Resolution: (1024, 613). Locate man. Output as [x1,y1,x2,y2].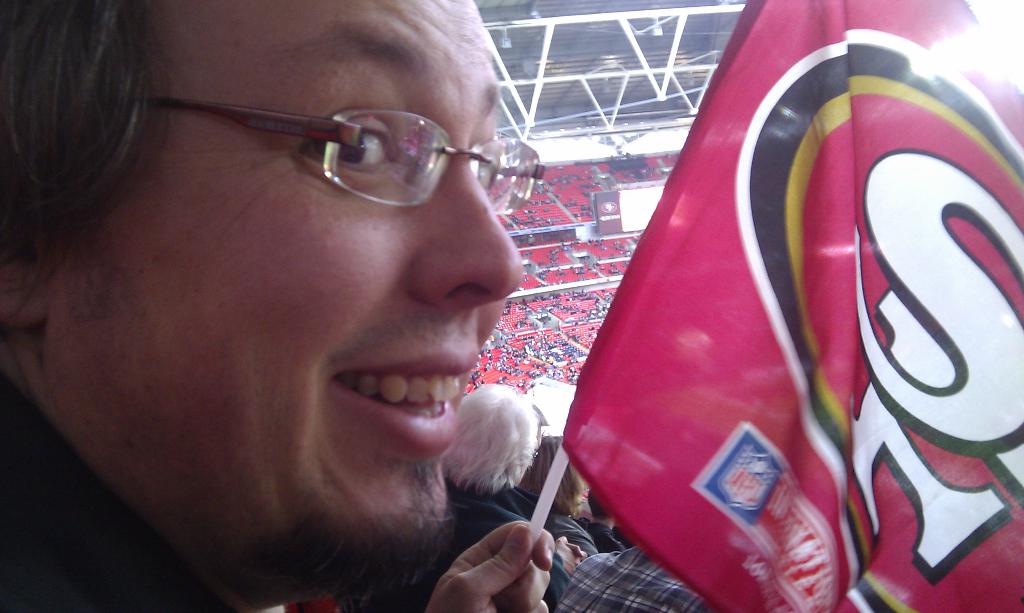
[559,540,709,612].
